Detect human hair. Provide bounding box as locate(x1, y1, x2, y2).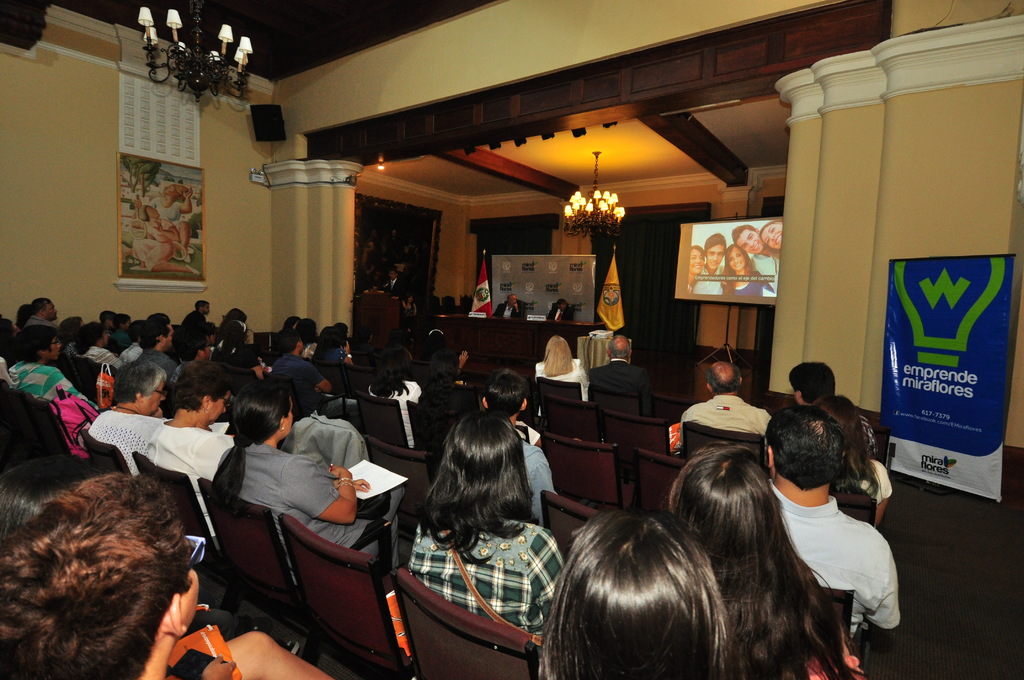
locate(541, 334, 580, 378).
